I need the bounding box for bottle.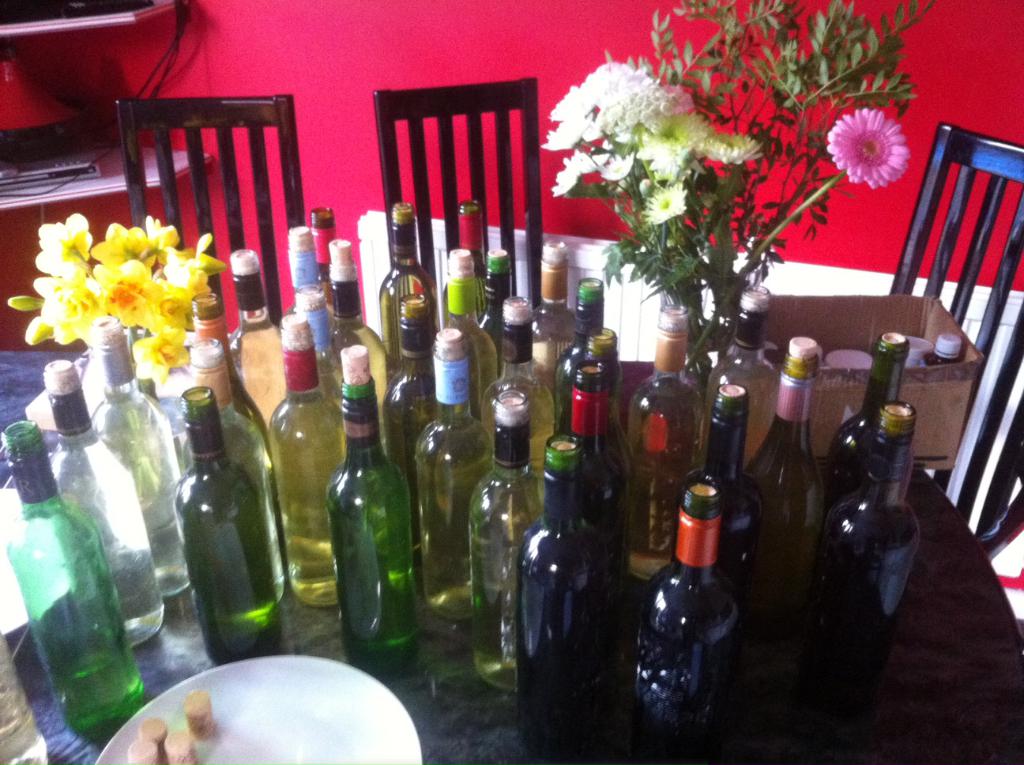
Here it is: Rect(561, 361, 627, 616).
